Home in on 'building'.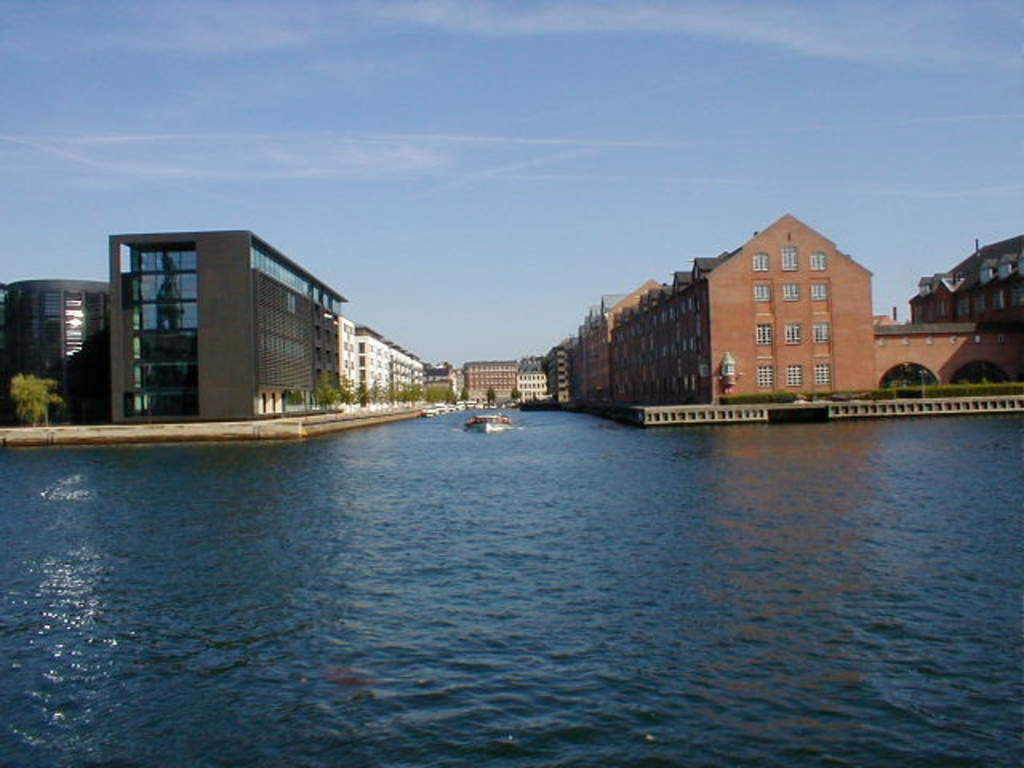
Homed in at left=517, top=373, right=547, bottom=400.
